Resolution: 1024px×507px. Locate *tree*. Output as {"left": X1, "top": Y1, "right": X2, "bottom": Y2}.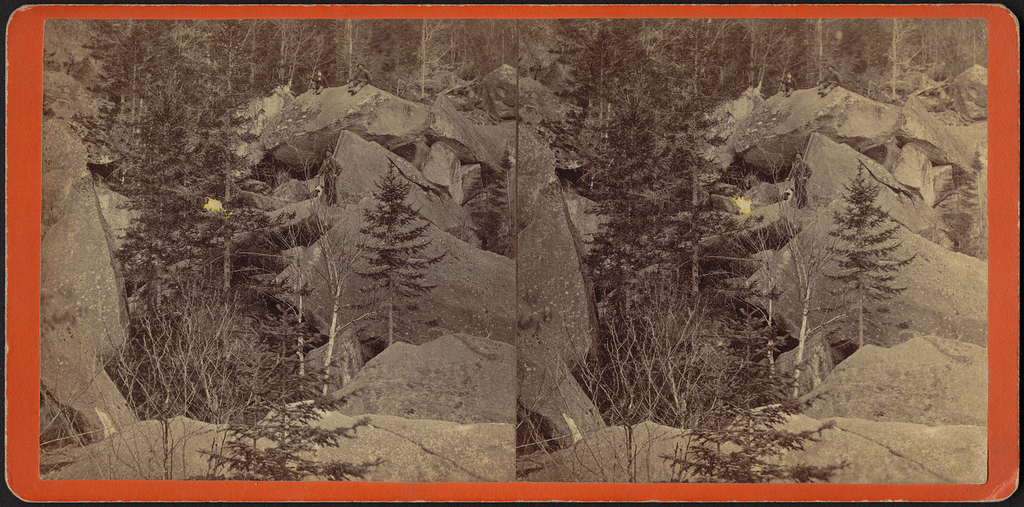
{"left": 168, "top": 31, "right": 322, "bottom": 289}.
